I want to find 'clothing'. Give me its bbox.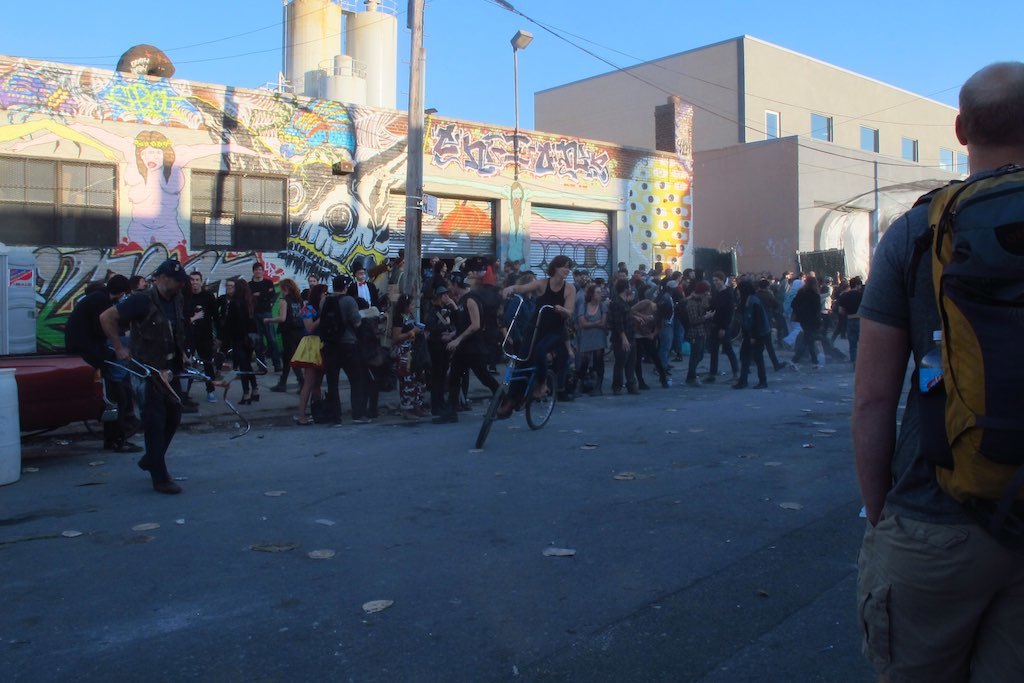
{"x1": 779, "y1": 282, "x2": 802, "y2": 348}.
